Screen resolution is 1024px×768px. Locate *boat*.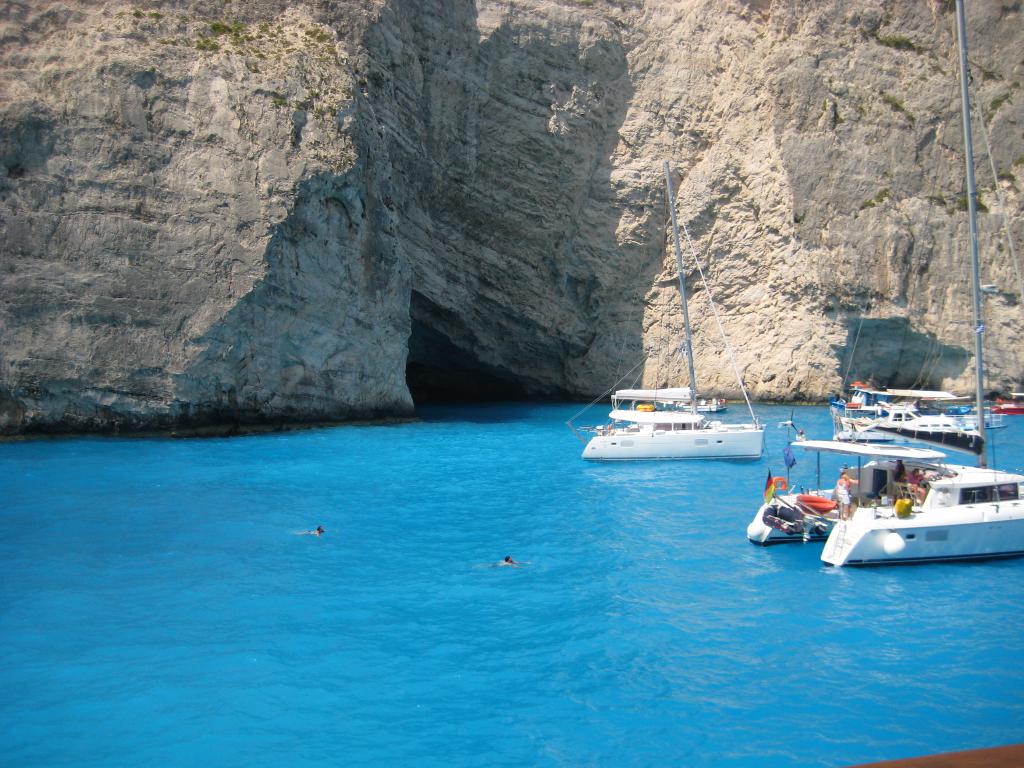
rect(824, 368, 1005, 449).
